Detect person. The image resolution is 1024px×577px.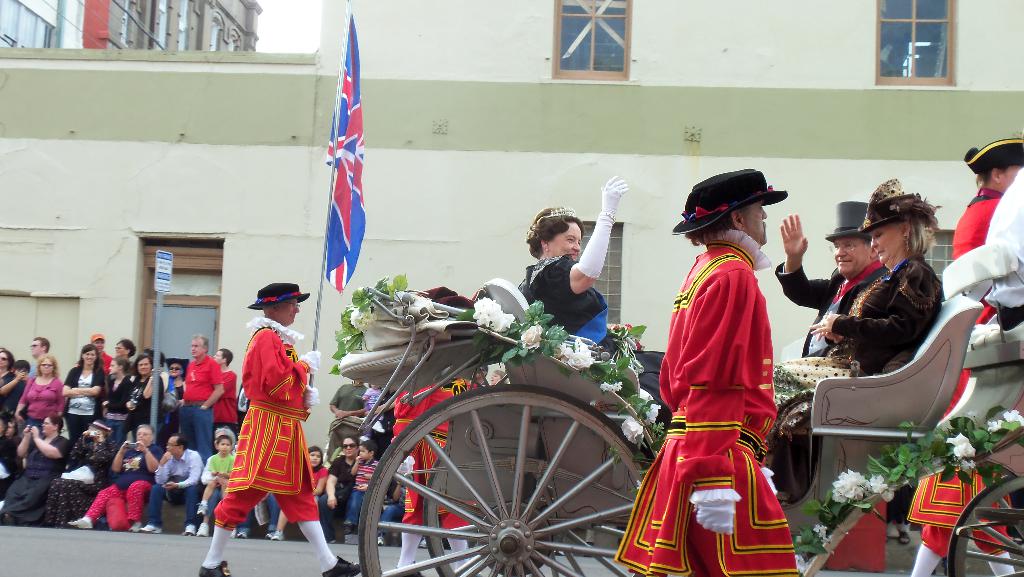
774, 198, 894, 359.
